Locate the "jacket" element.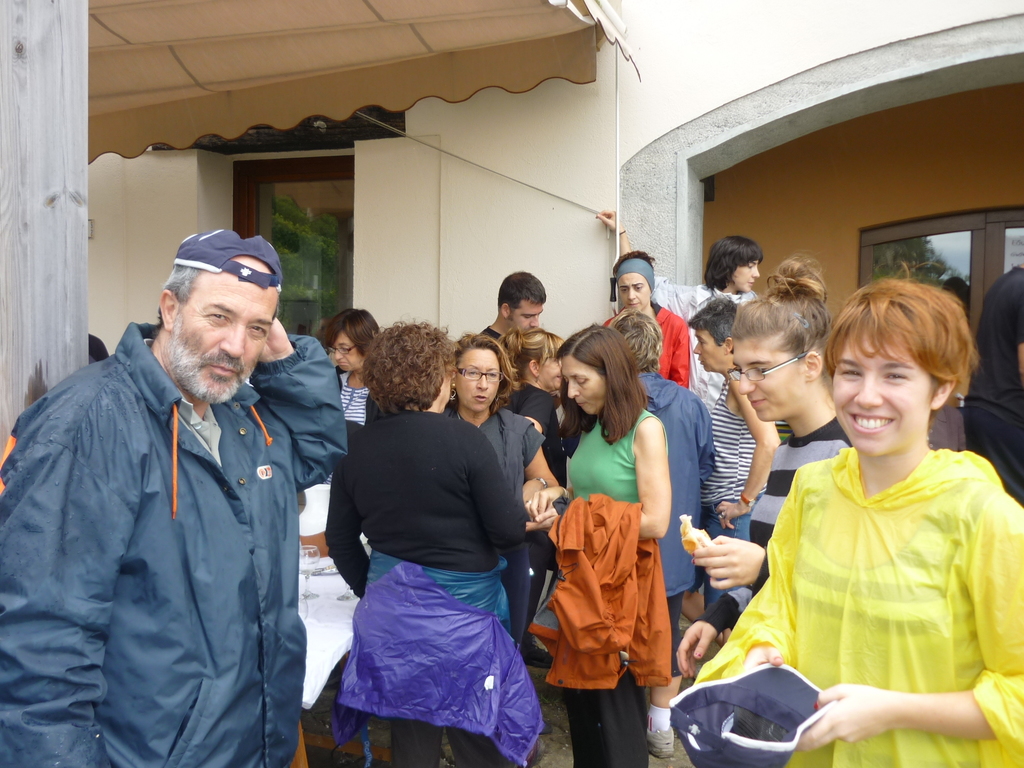
Element bbox: pyautogui.locateOnScreen(14, 274, 333, 749).
